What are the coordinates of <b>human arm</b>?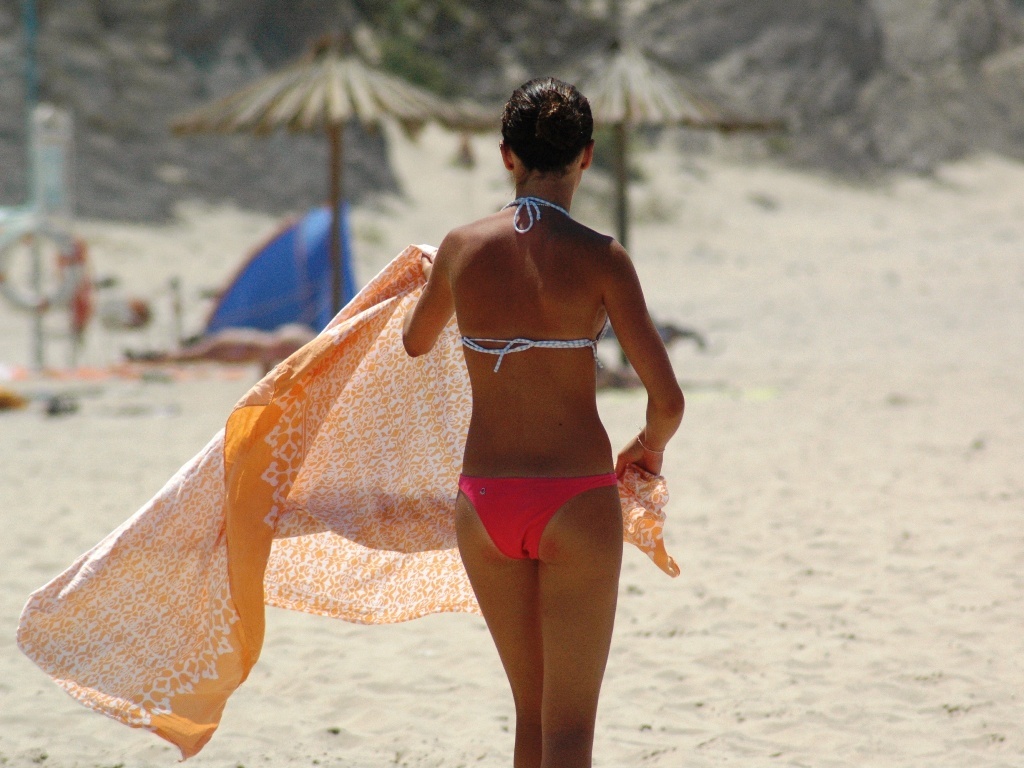
l=615, t=242, r=685, b=482.
